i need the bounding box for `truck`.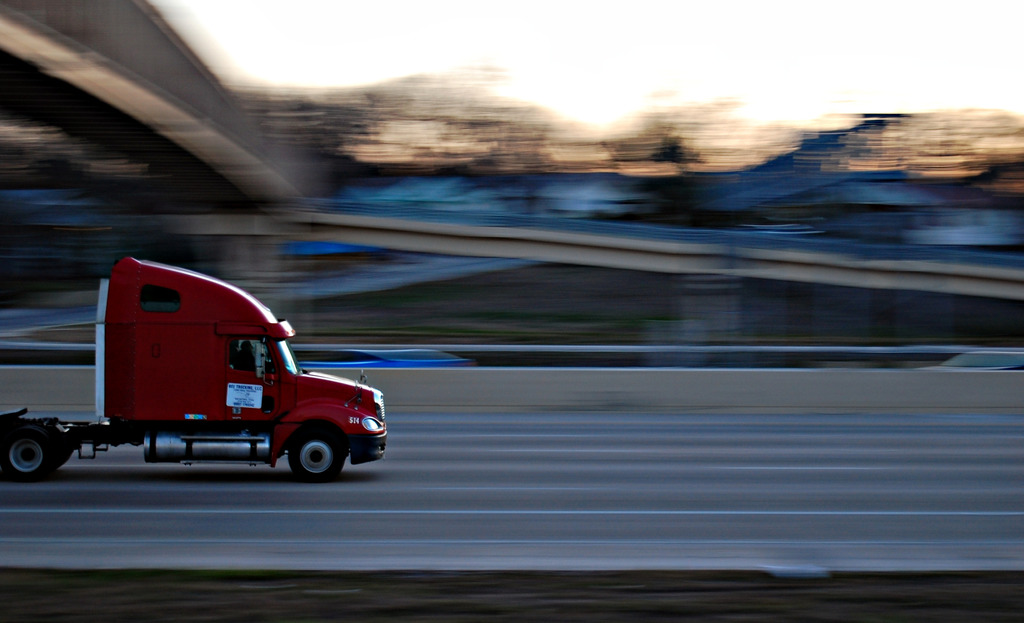
Here it is: 0,253,391,488.
